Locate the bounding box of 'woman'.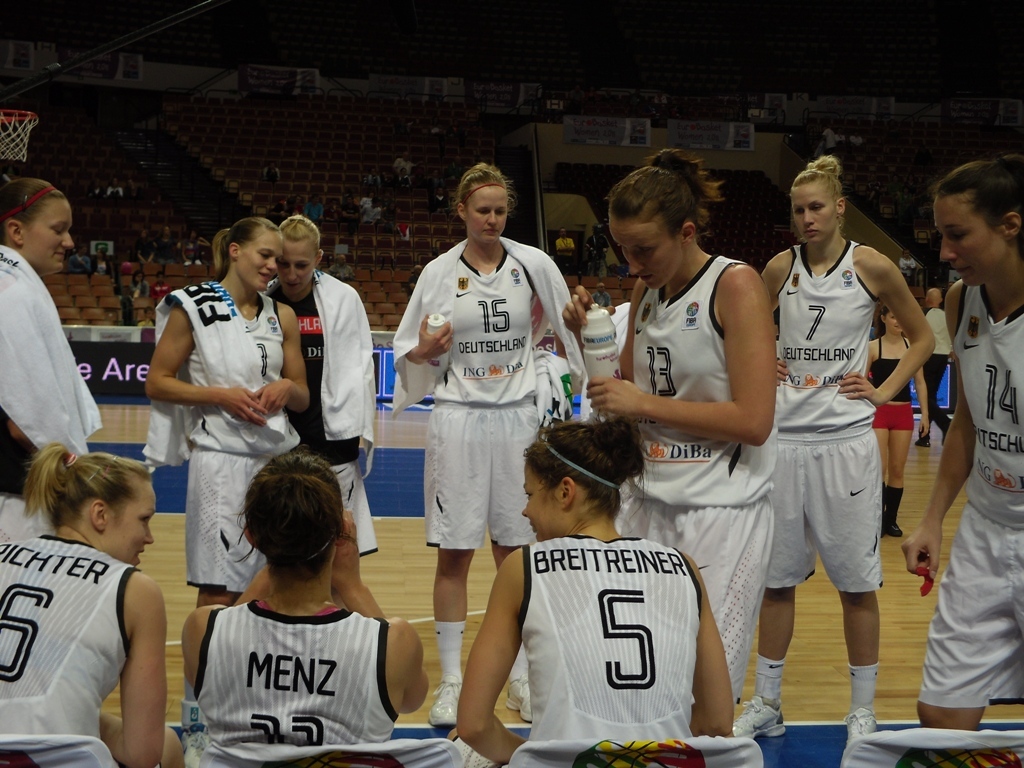
Bounding box: <box>869,309,931,538</box>.
